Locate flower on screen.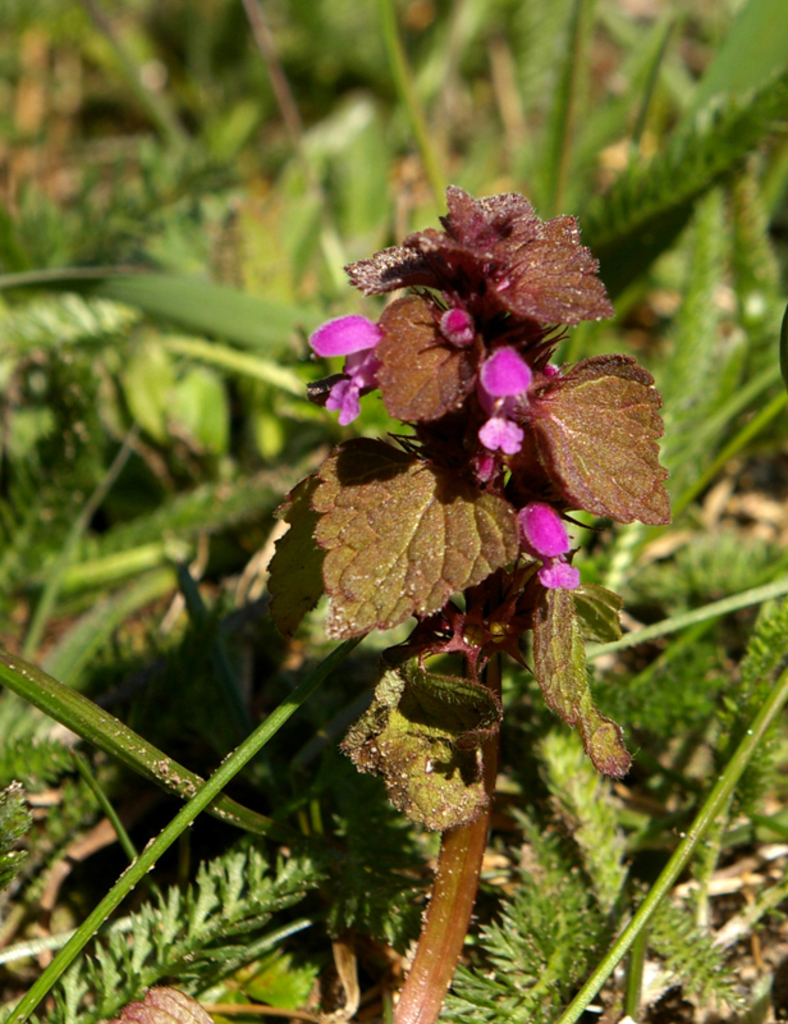
On screen at [476,339,533,397].
